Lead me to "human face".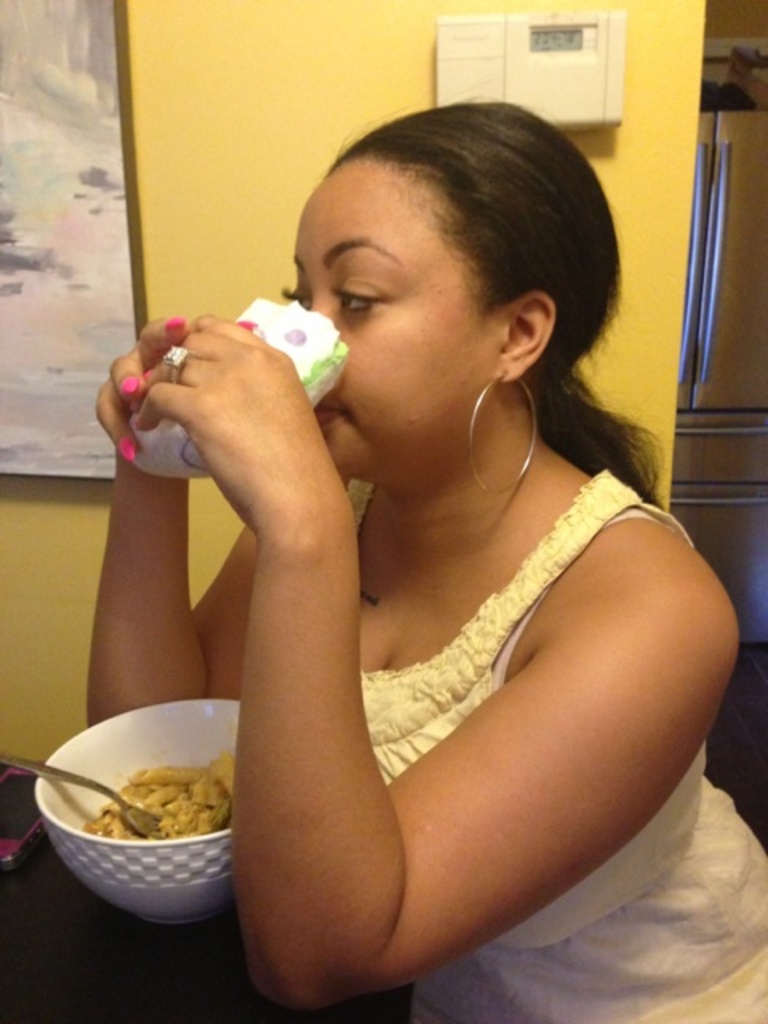
Lead to [285,158,502,477].
